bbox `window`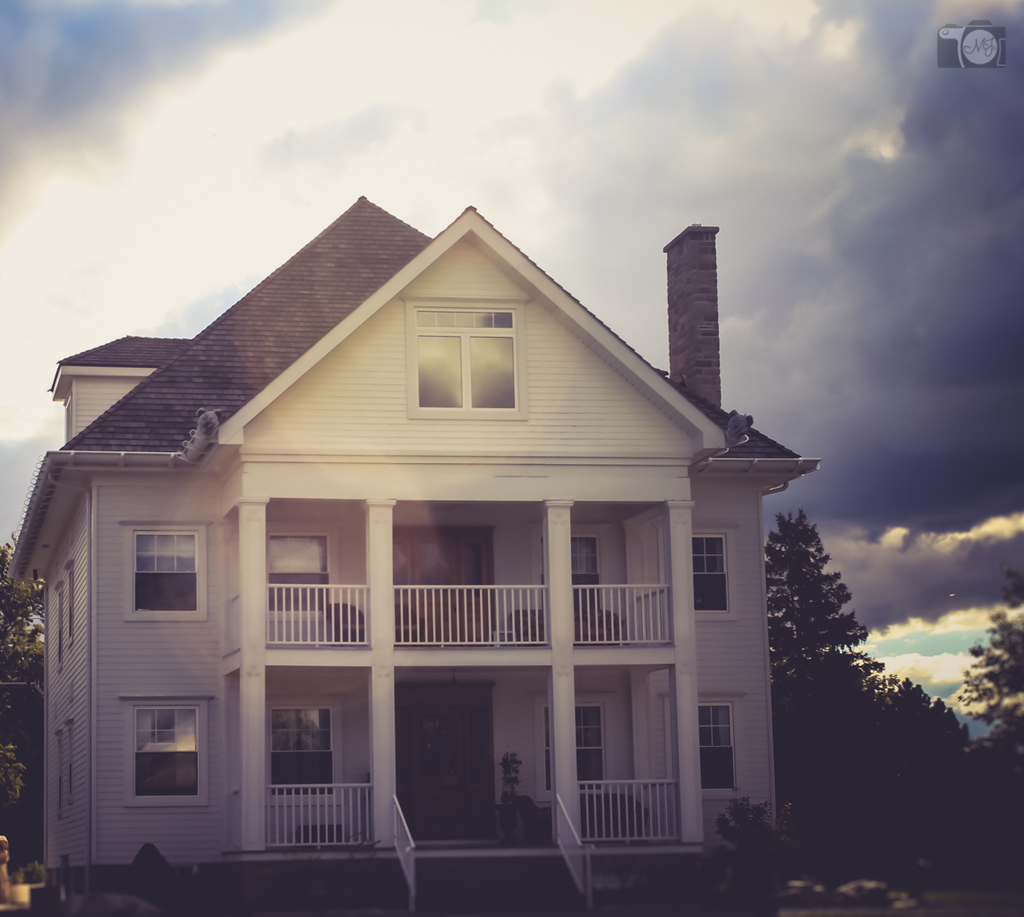
{"left": 124, "top": 522, "right": 206, "bottom": 622}
